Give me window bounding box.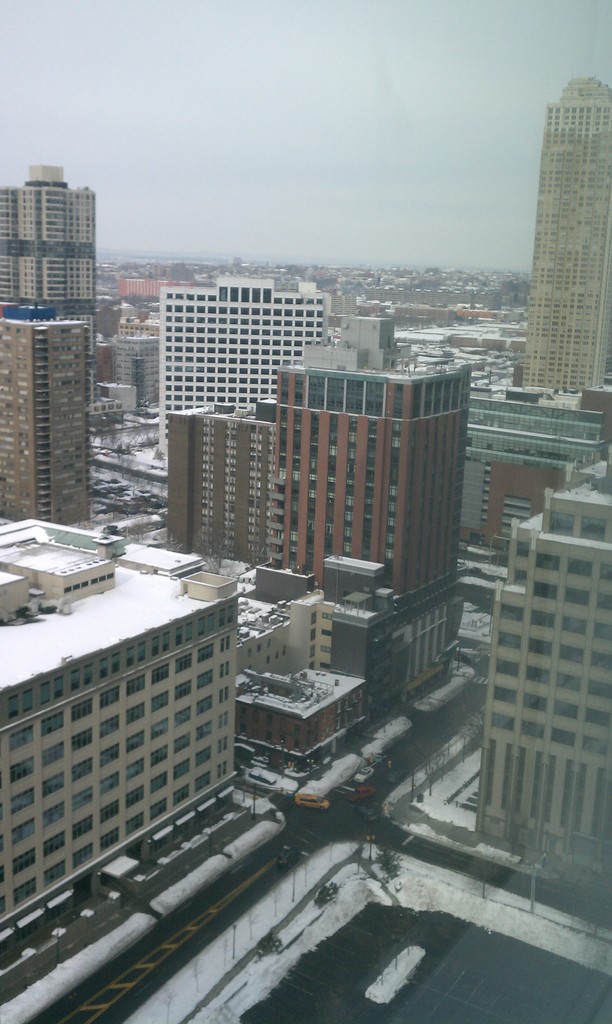
box(39, 710, 64, 736).
